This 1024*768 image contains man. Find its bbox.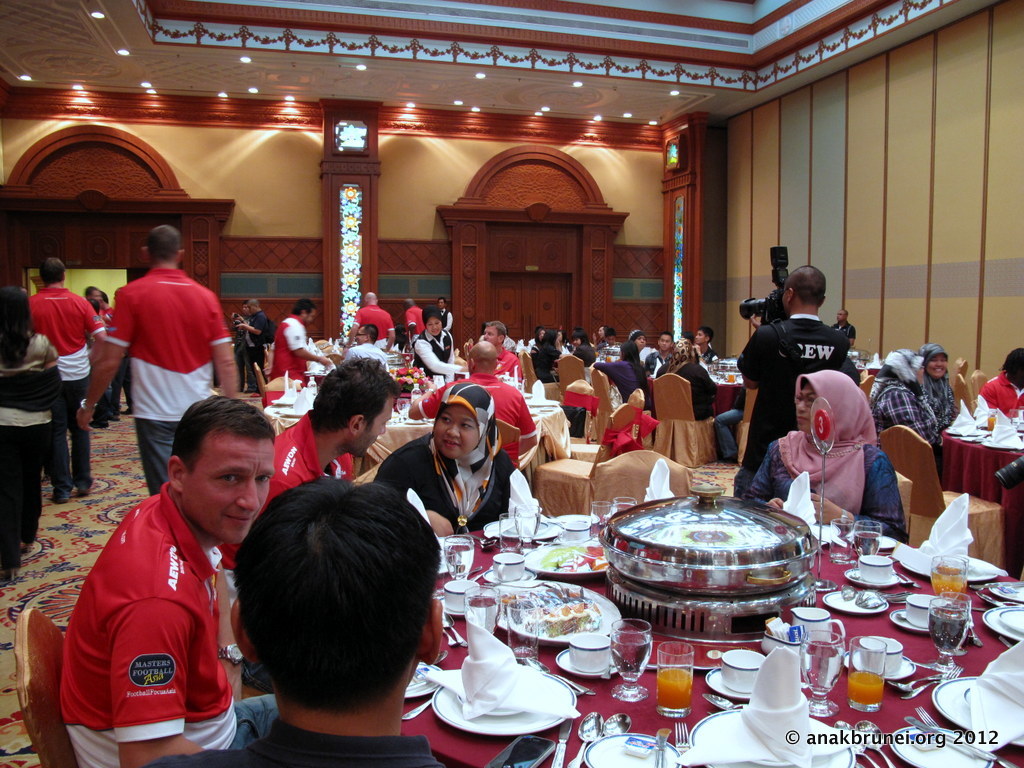
l=403, t=340, r=542, b=469.
